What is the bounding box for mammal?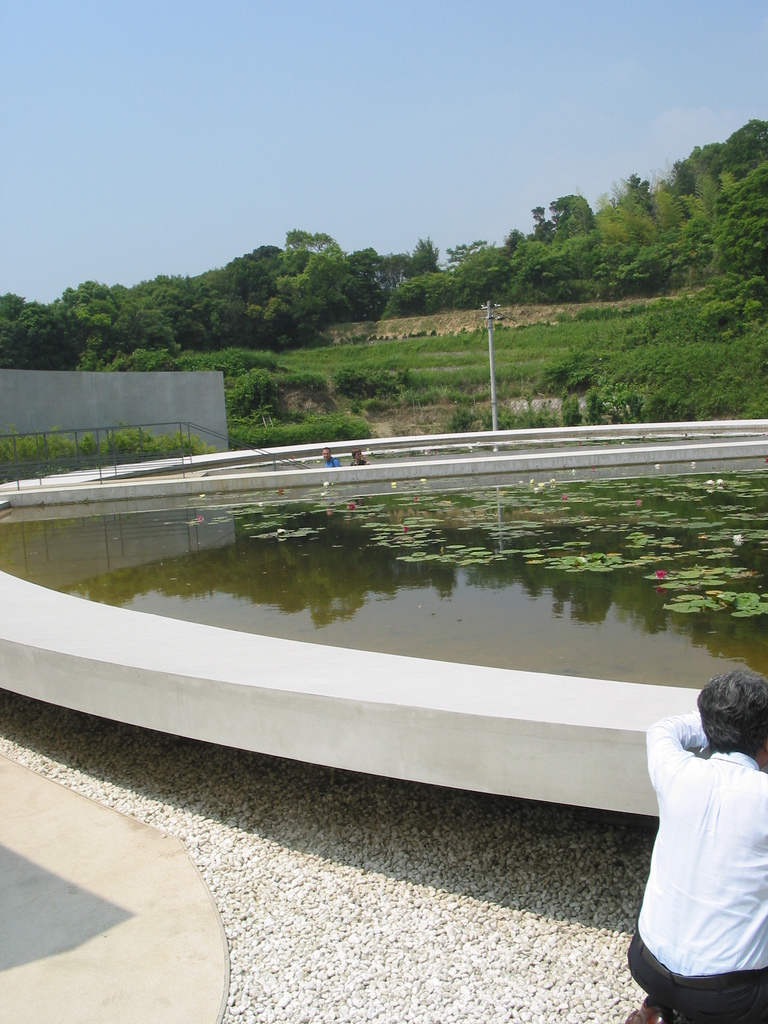
603 643 767 1011.
